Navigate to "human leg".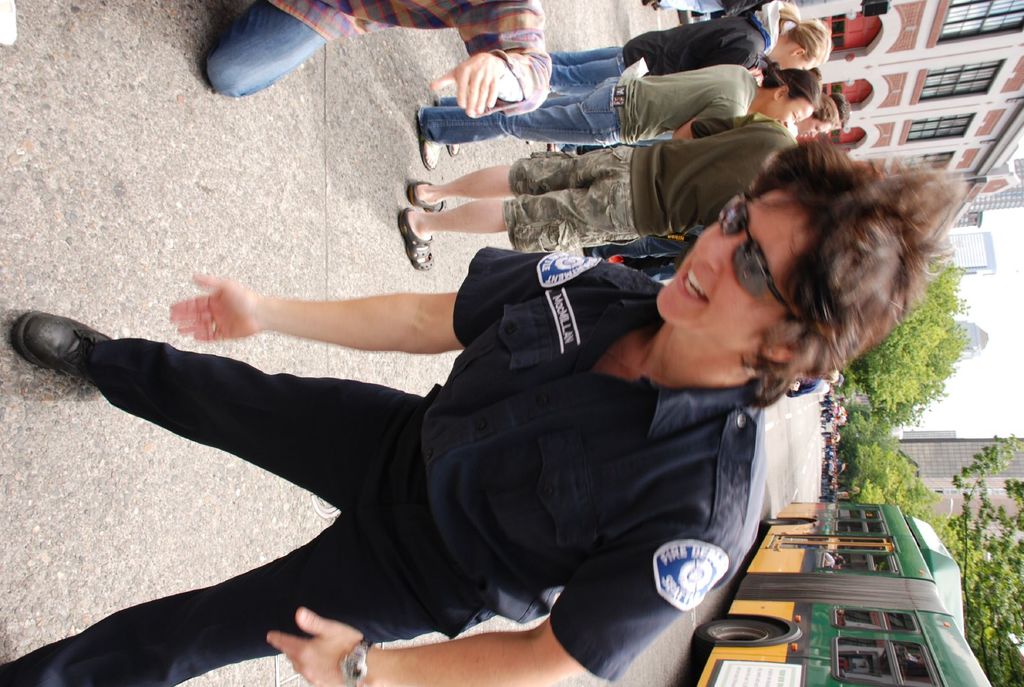
Navigation target: [x1=197, y1=0, x2=318, y2=91].
